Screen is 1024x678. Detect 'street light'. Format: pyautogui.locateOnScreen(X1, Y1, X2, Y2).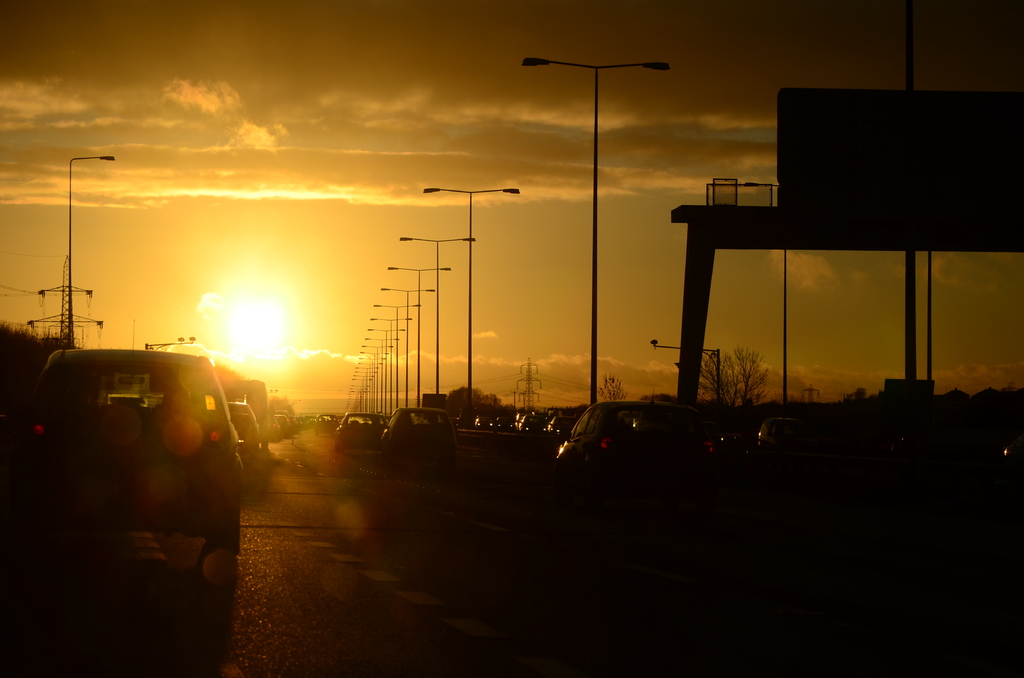
pyautogui.locateOnScreen(422, 190, 518, 418).
